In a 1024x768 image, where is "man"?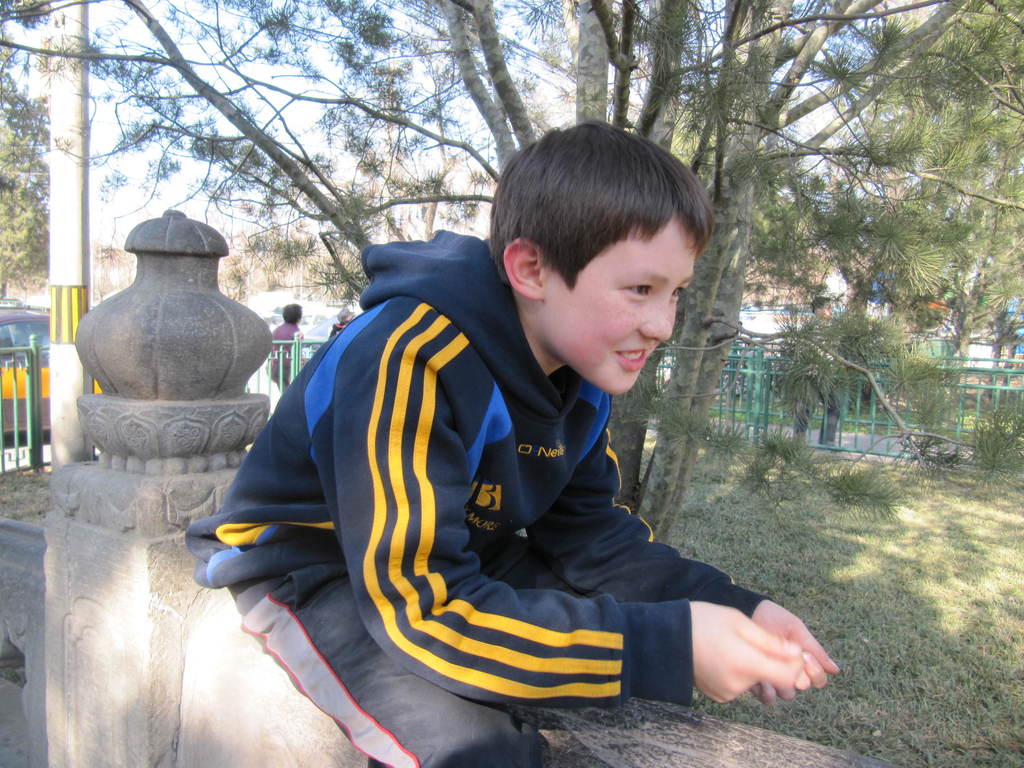
crop(264, 302, 306, 394).
